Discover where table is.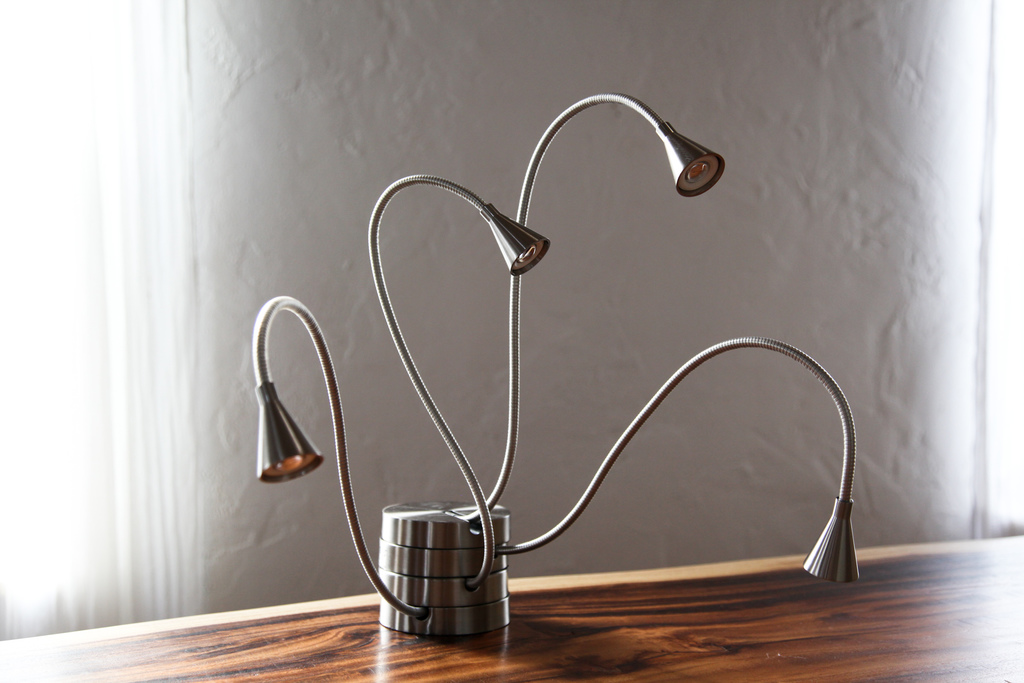
Discovered at pyautogui.locateOnScreen(0, 531, 1023, 682).
